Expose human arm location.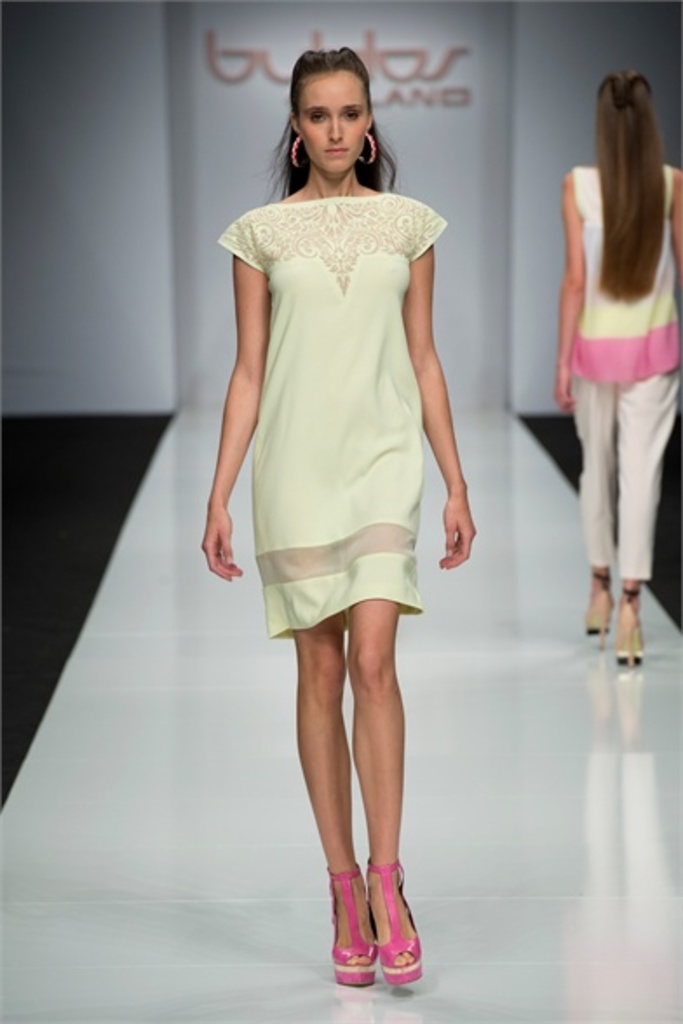
Exposed at (671,172,681,307).
